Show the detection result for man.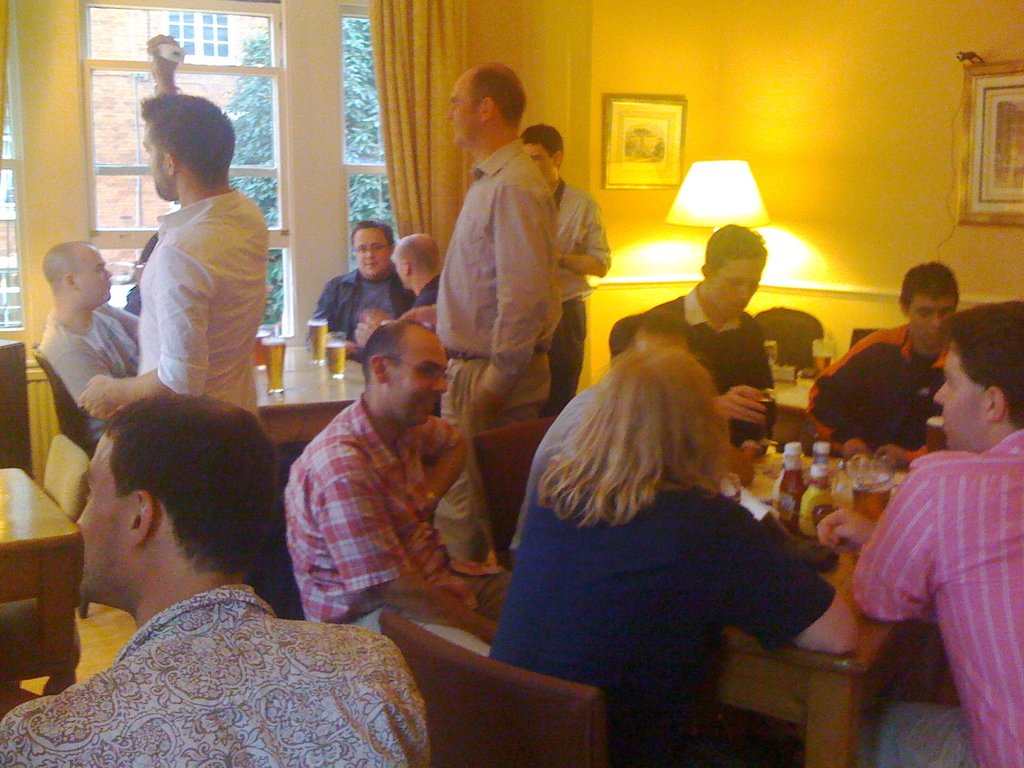
849 300 1023 767.
